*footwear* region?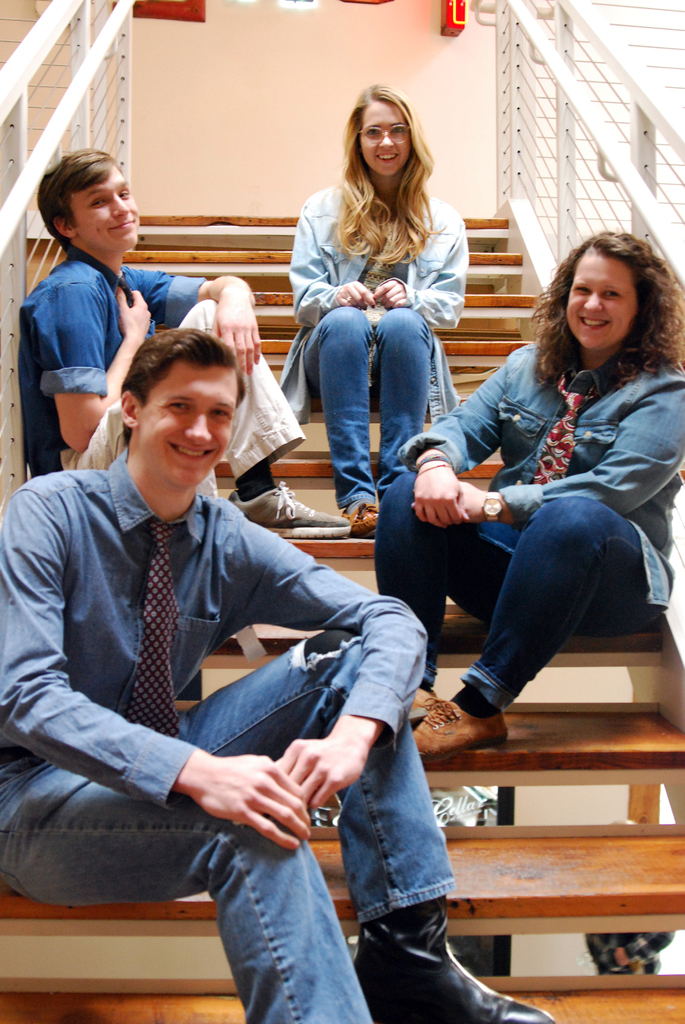
355/893/516/1014
